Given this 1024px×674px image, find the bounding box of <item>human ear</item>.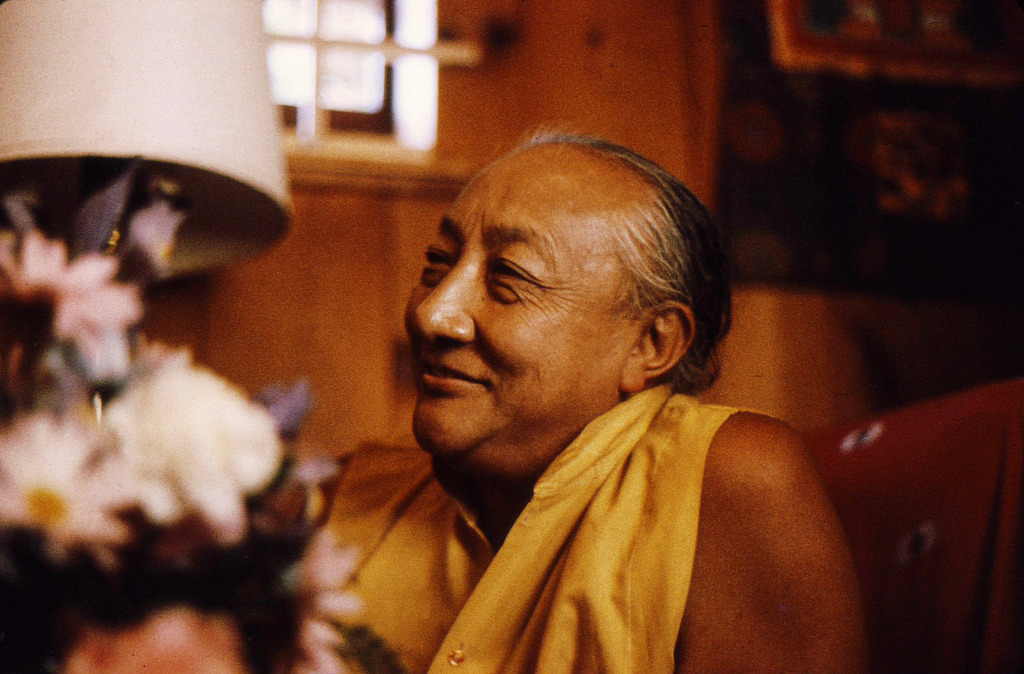
{"left": 624, "top": 299, "right": 692, "bottom": 390}.
